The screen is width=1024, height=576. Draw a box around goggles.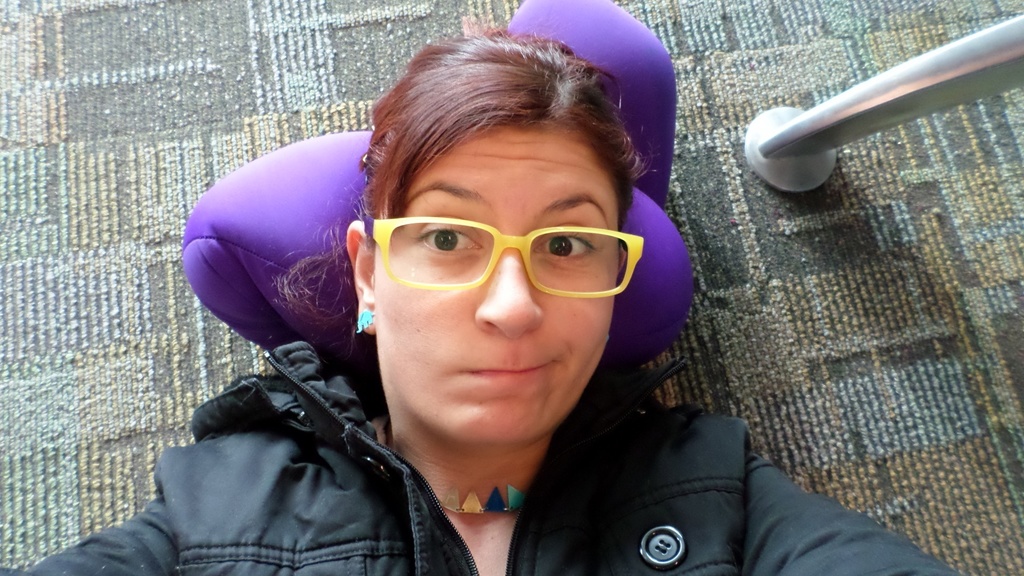
bbox(361, 212, 646, 299).
